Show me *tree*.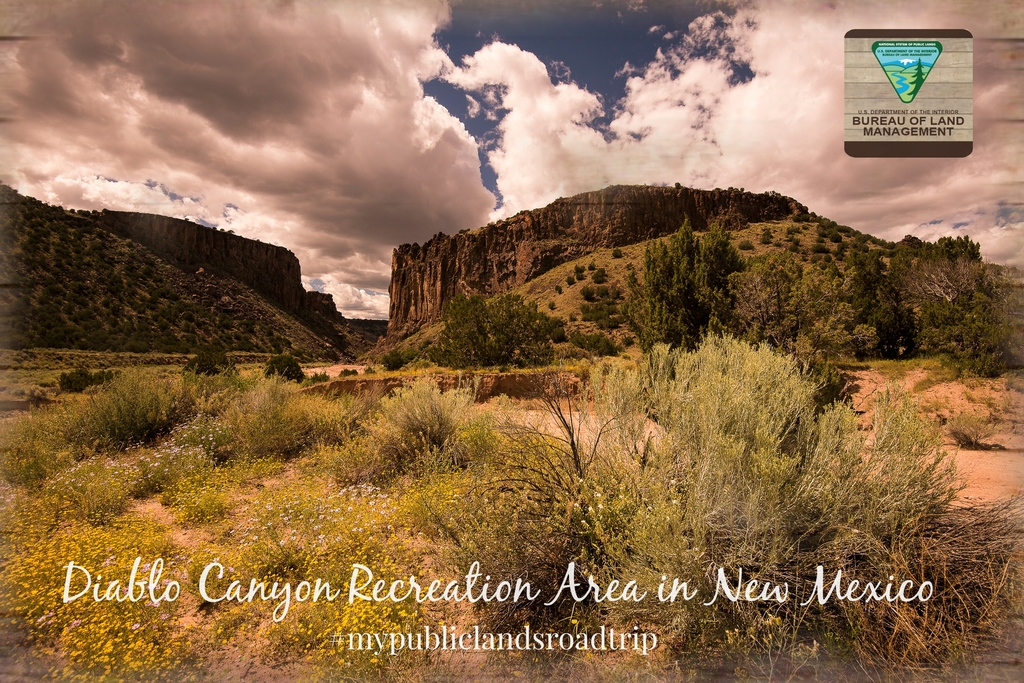
*tree* is here: (left=882, top=198, right=1014, bottom=371).
